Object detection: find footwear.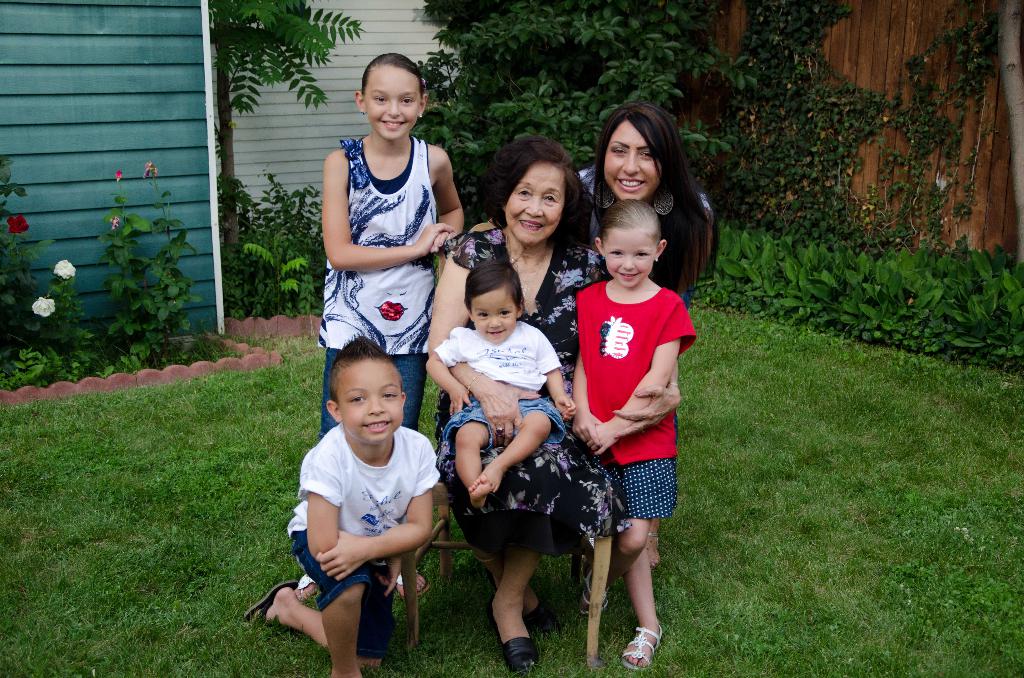
box=[618, 622, 666, 670].
